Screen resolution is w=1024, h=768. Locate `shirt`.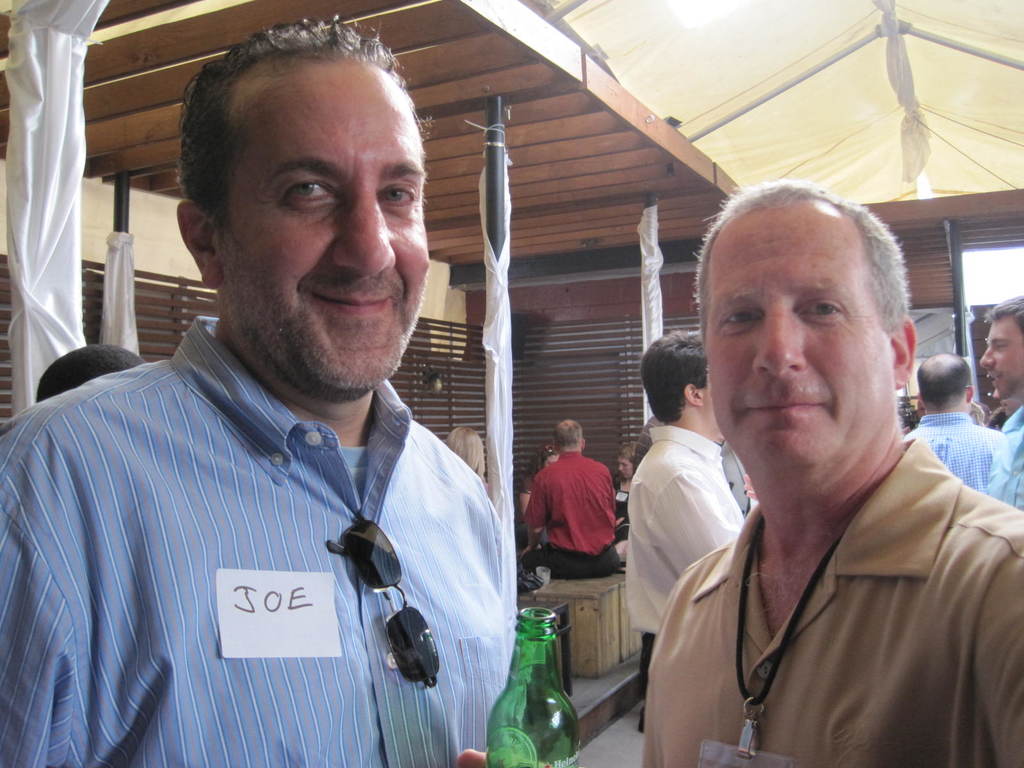
detection(904, 410, 999, 491).
